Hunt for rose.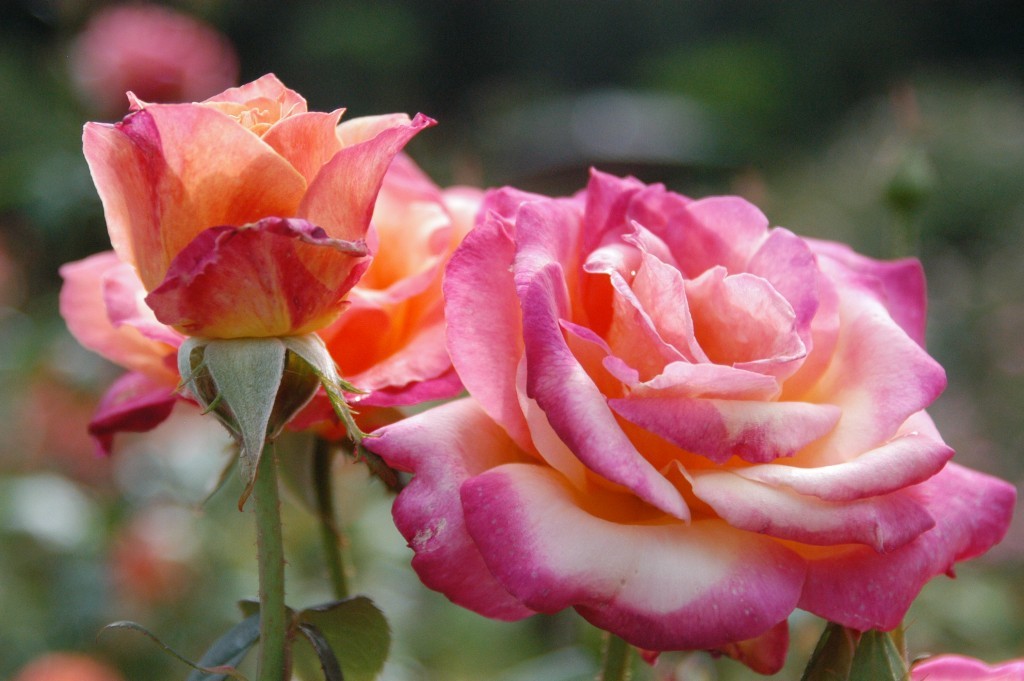
Hunted down at (59, 147, 476, 462).
